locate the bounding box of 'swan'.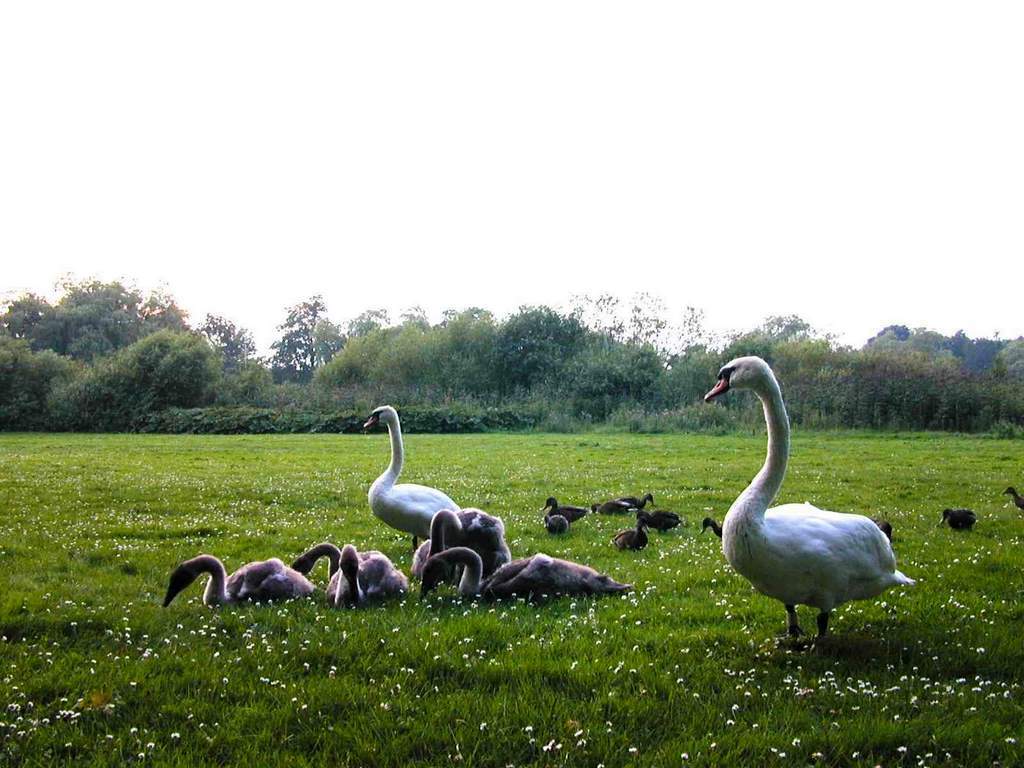
Bounding box: rect(698, 514, 721, 533).
